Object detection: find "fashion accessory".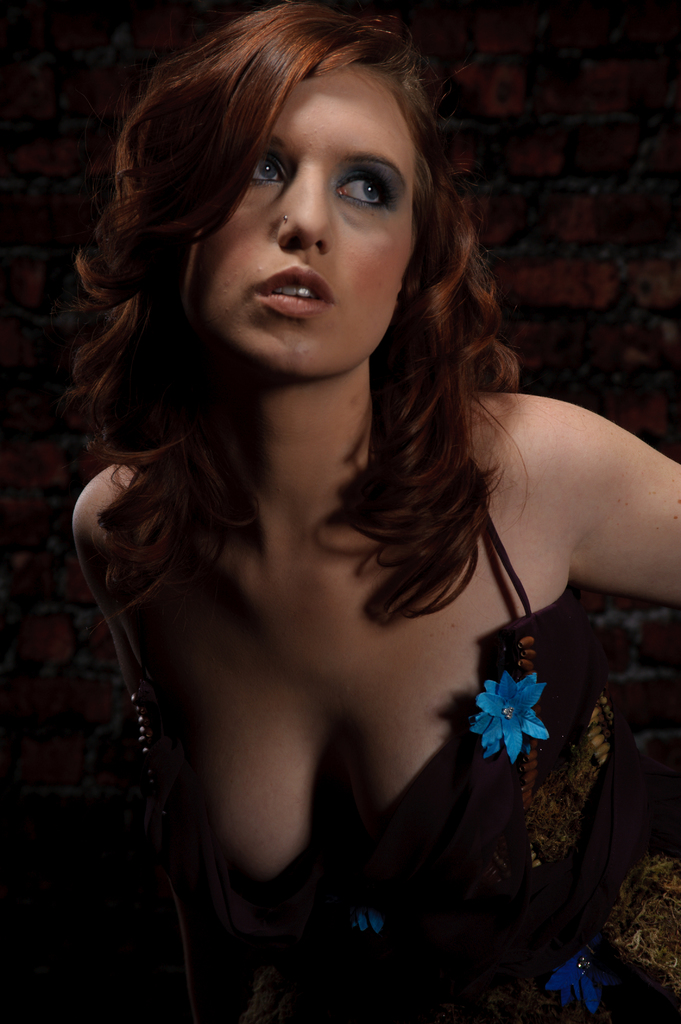
bbox=[352, 916, 394, 939].
